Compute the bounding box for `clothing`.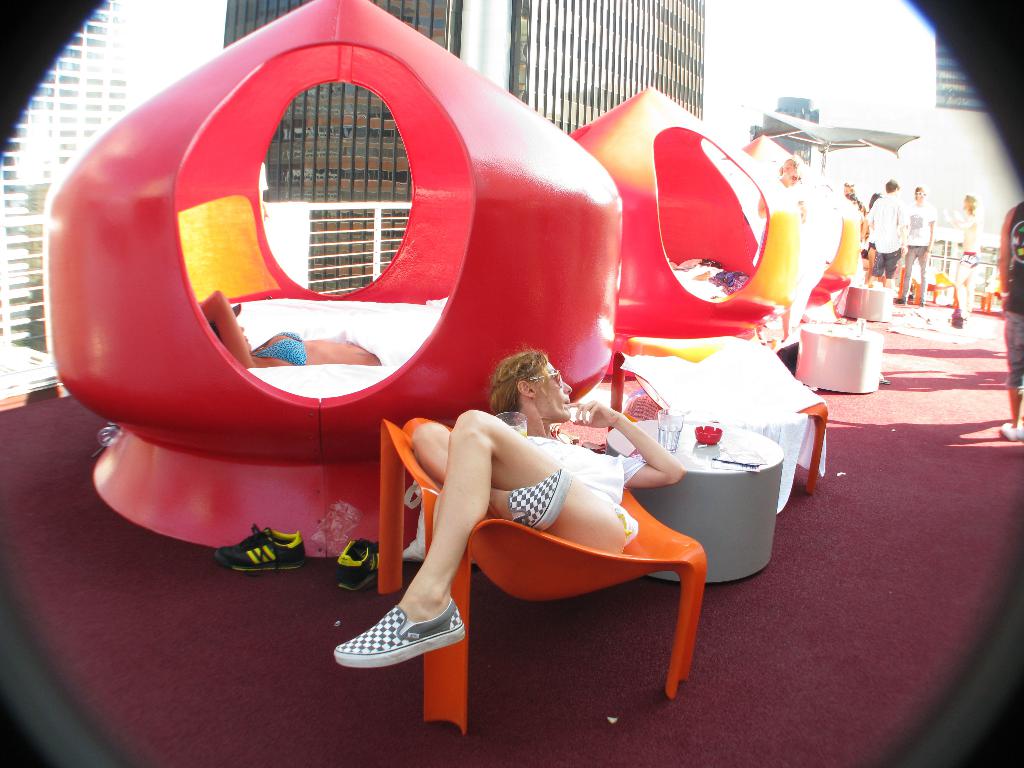
[left=867, top=225, right=876, bottom=252].
